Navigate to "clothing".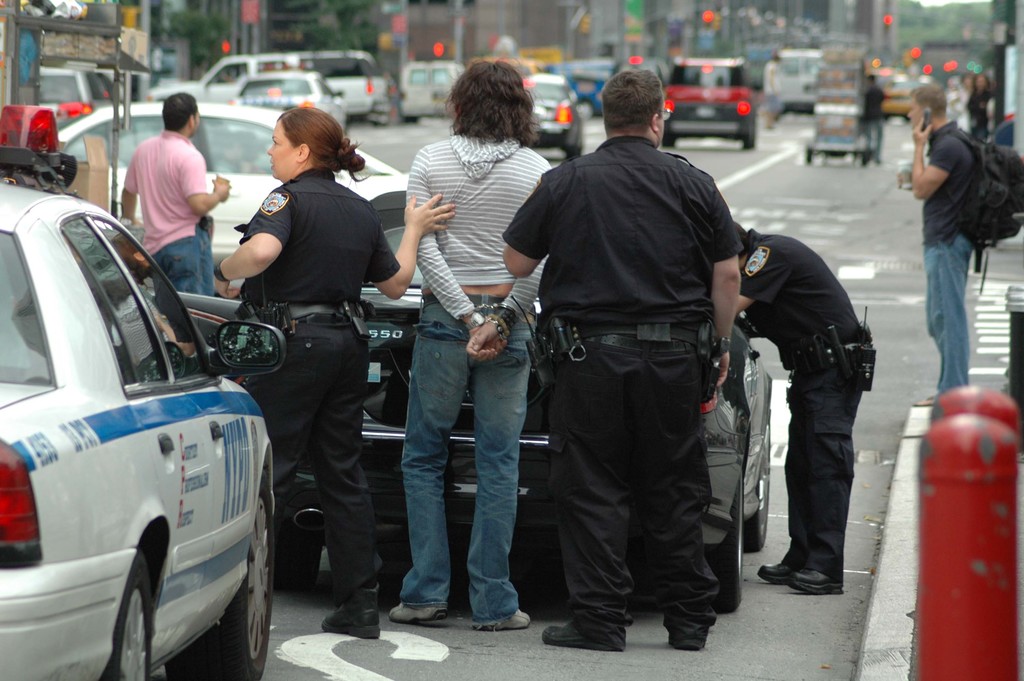
Navigation target: (x1=125, y1=132, x2=218, y2=297).
